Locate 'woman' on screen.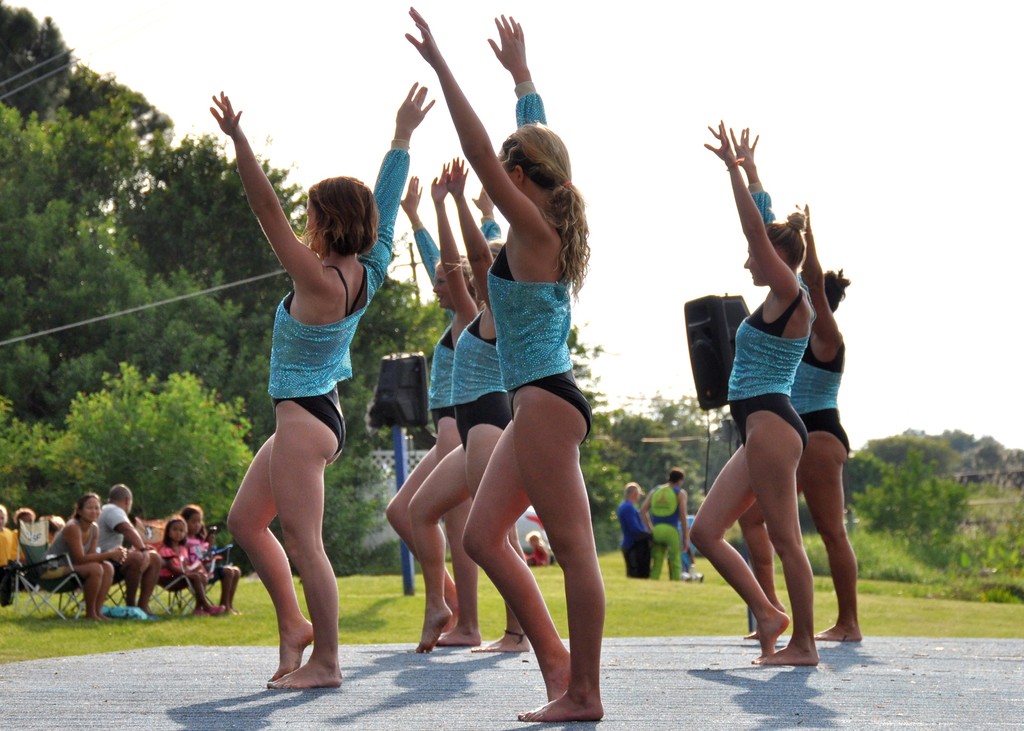
On screen at {"x1": 212, "y1": 93, "x2": 381, "y2": 706}.
